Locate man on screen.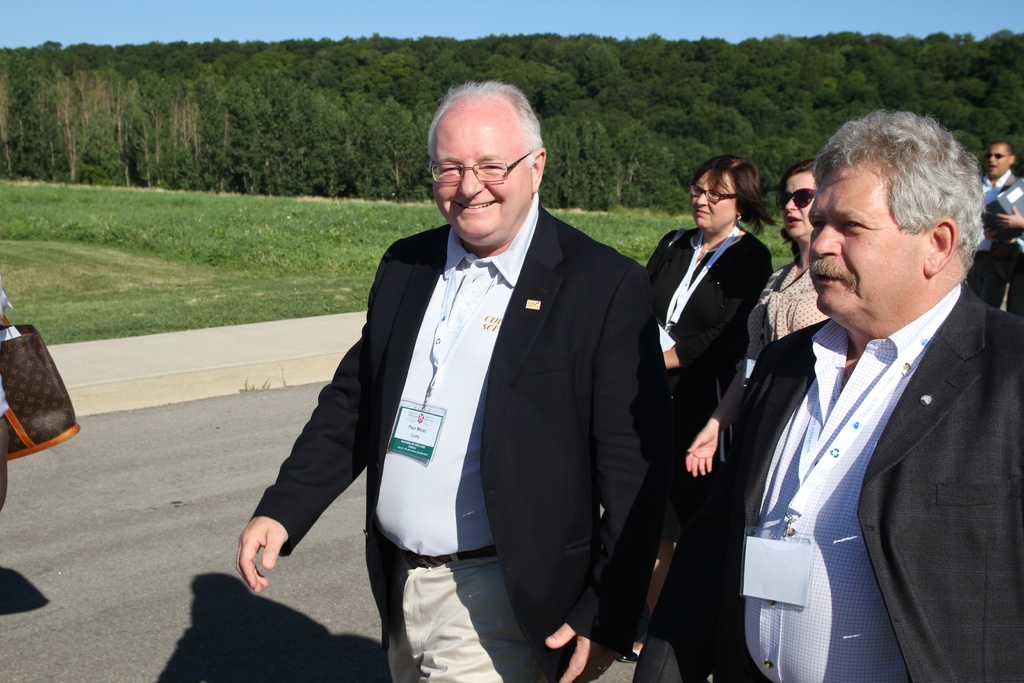
On screen at <bbox>240, 78, 678, 682</bbox>.
